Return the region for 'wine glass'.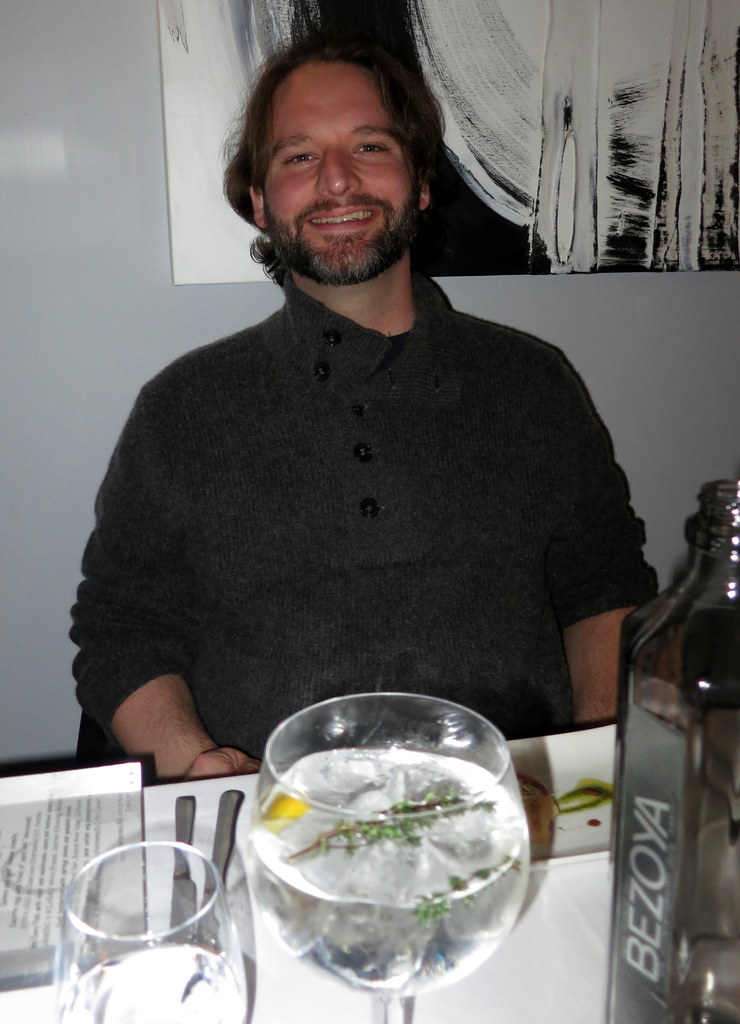
242 696 519 1023.
